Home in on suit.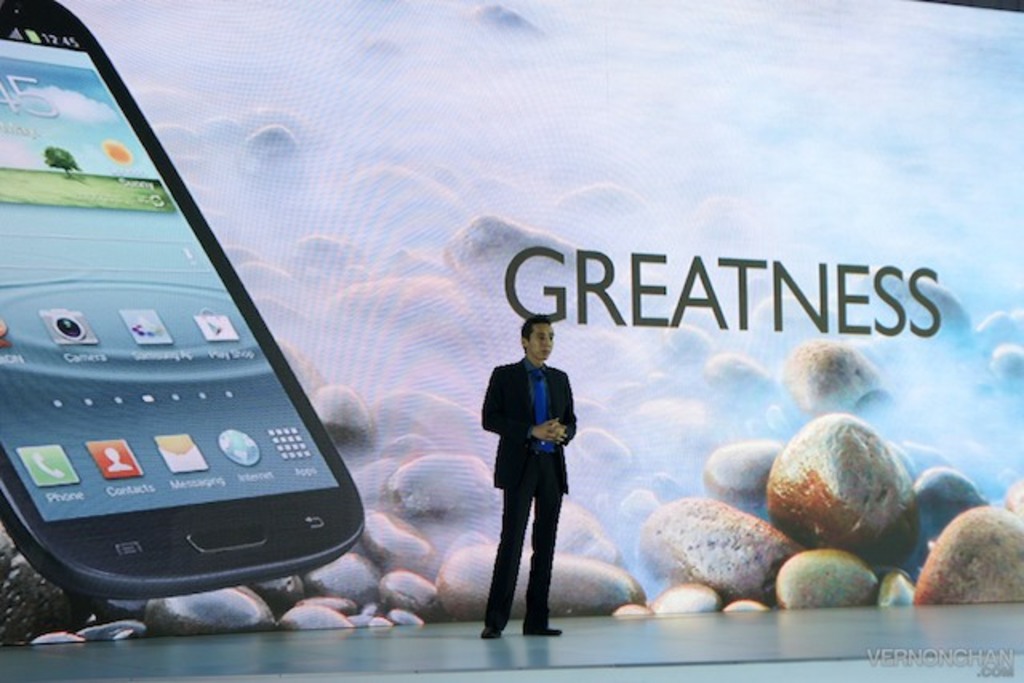
Homed in at [left=477, top=328, right=586, bottom=633].
